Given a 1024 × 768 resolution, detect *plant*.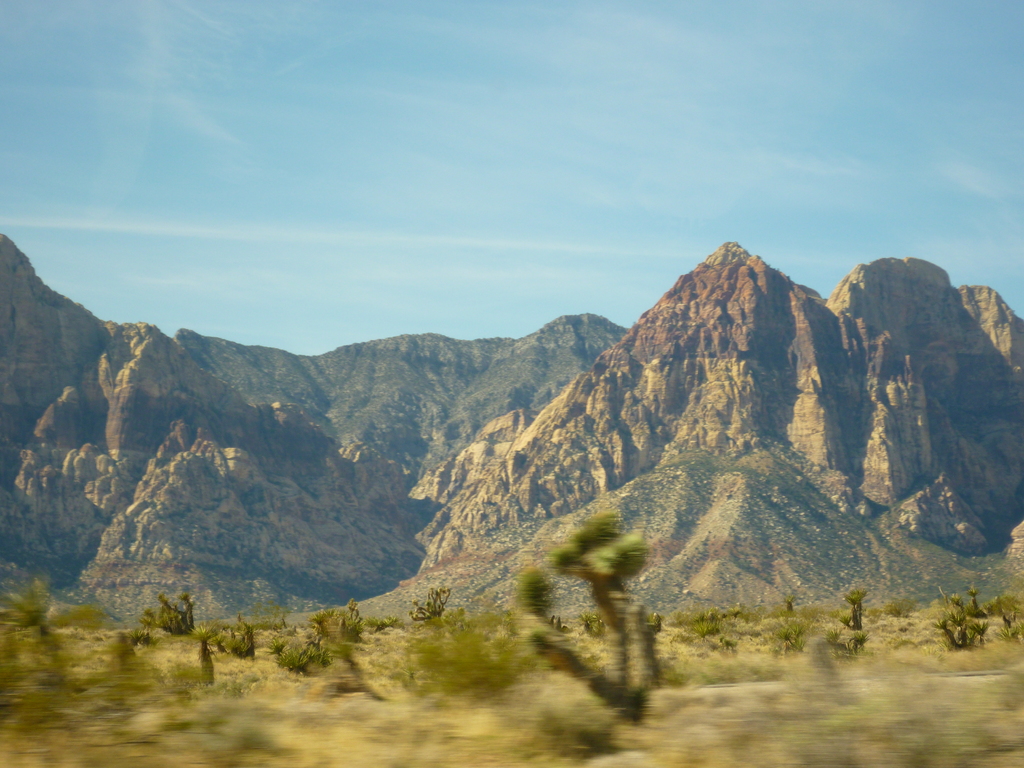
[778, 586, 803, 620].
